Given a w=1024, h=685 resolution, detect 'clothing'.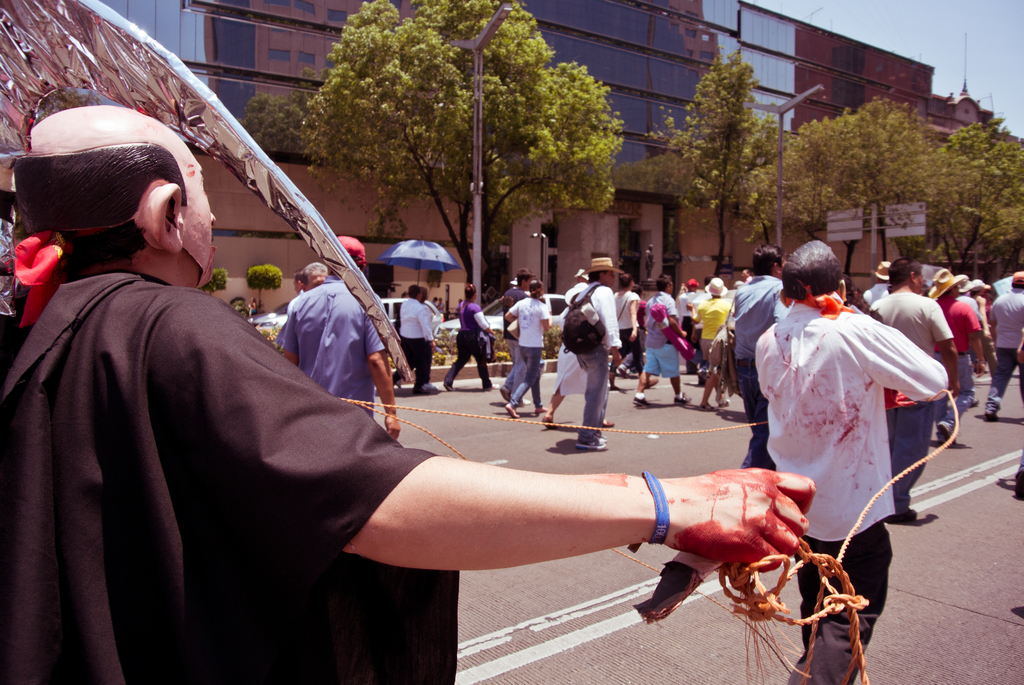
bbox=(572, 279, 619, 440).
